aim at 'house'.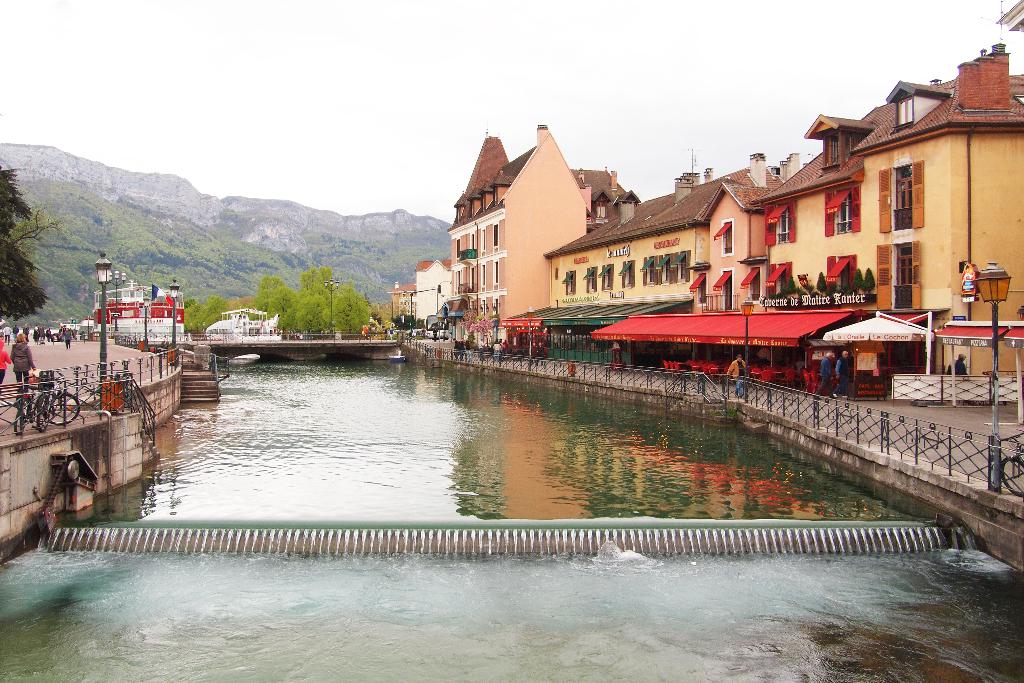
Aimed at BBox(89, 273, 189, 346).
